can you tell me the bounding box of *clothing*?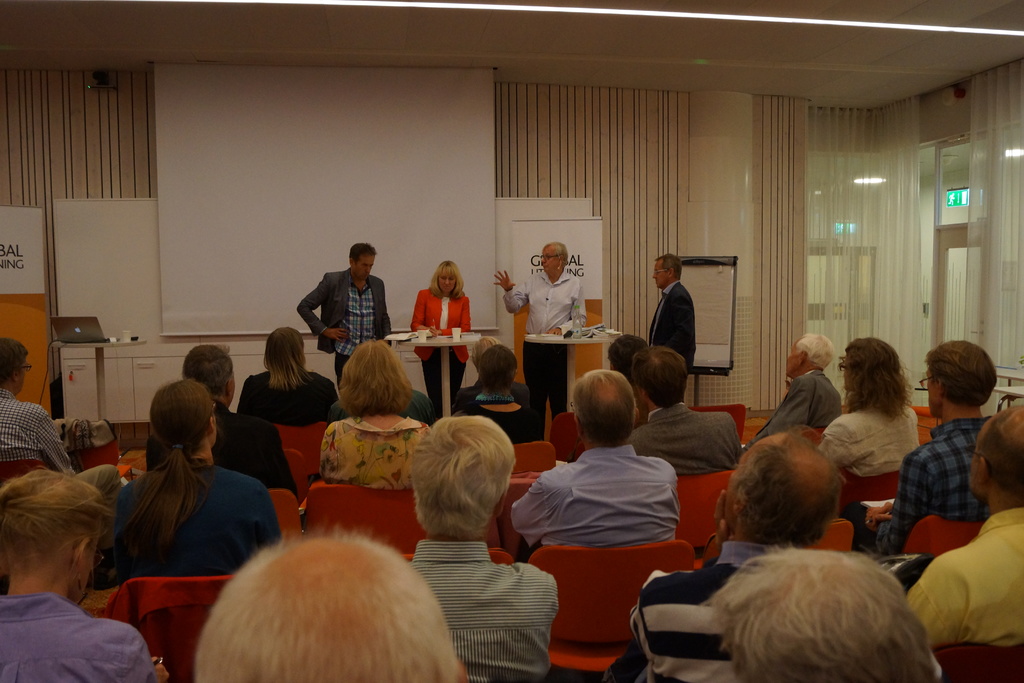
box=[740, 371, 841, 451].
